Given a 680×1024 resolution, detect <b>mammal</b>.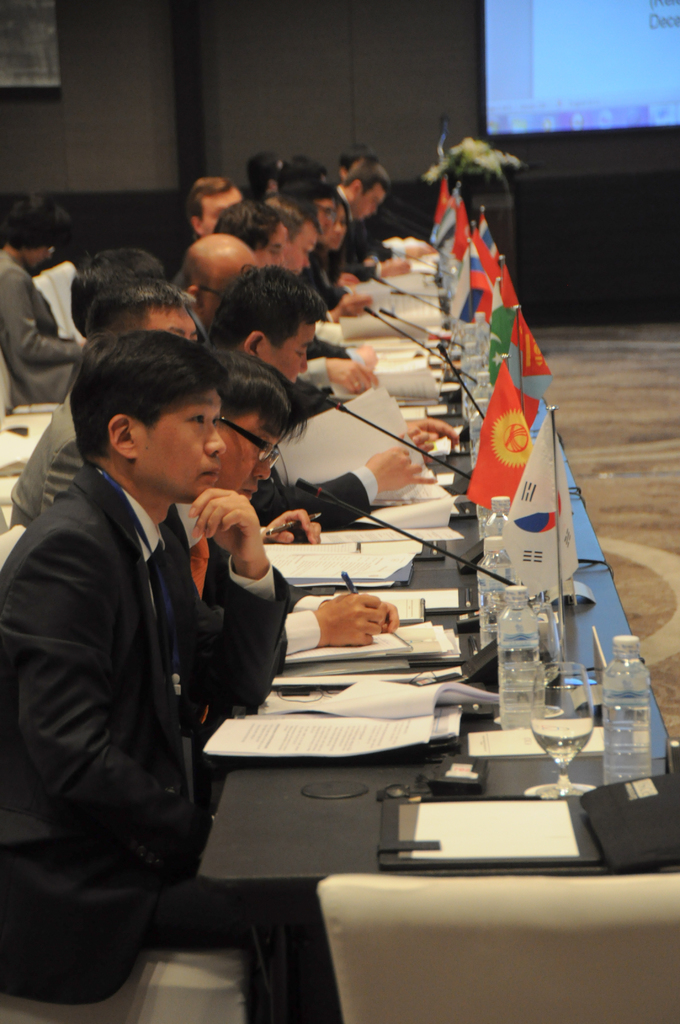
x1=9, y1=305, x2=263, y2=972.
